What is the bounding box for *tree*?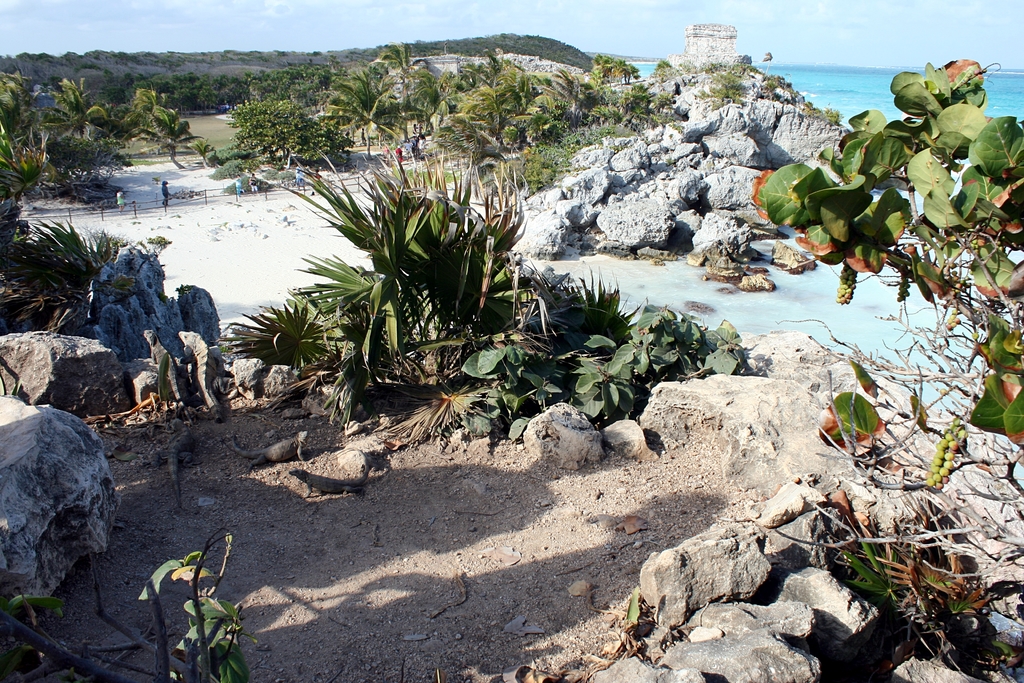
rect(507, 69, 537, 108).
